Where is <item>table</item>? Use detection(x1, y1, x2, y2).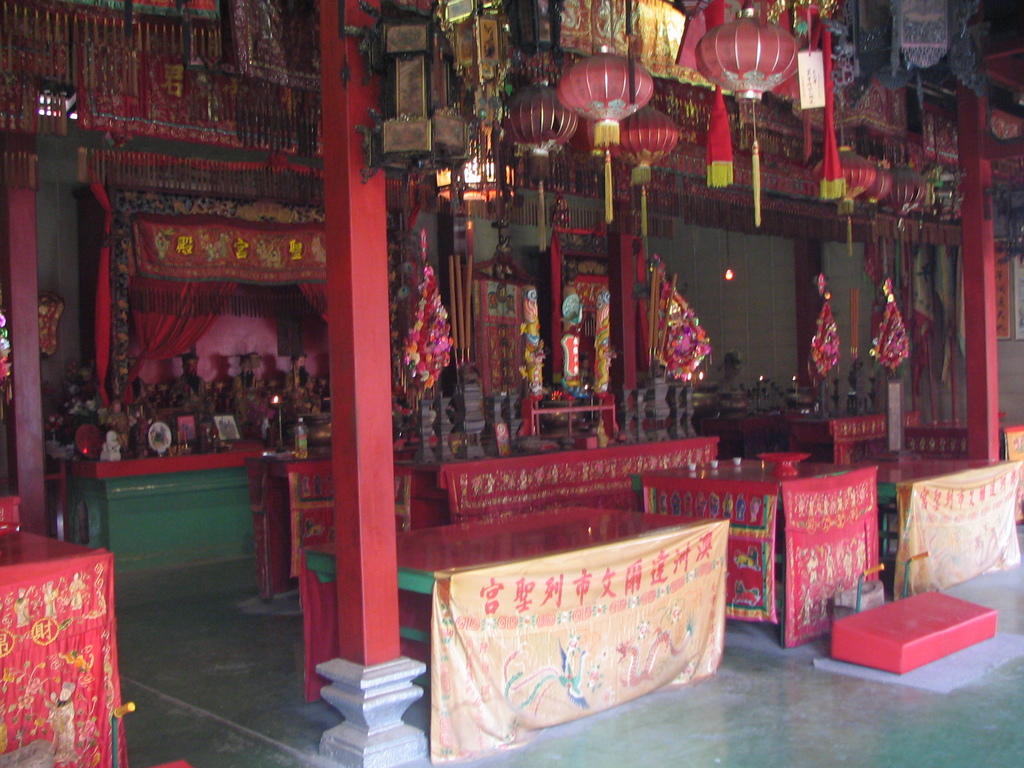
detection(639, 451, 877, 650).
